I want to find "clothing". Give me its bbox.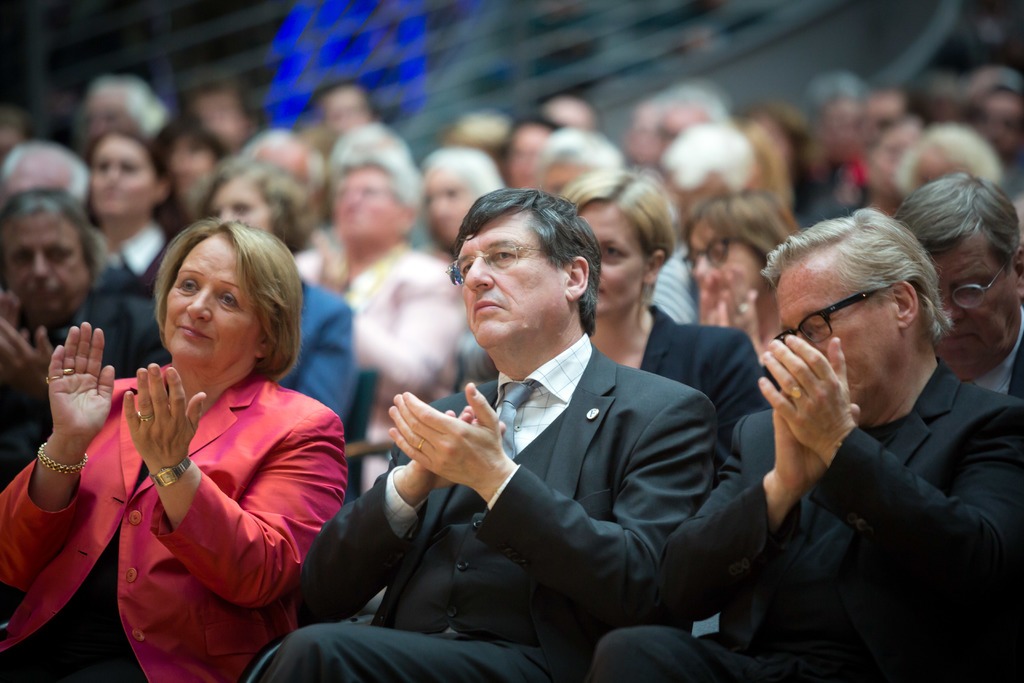
left=622, top=294, right=763, bottom=486.
